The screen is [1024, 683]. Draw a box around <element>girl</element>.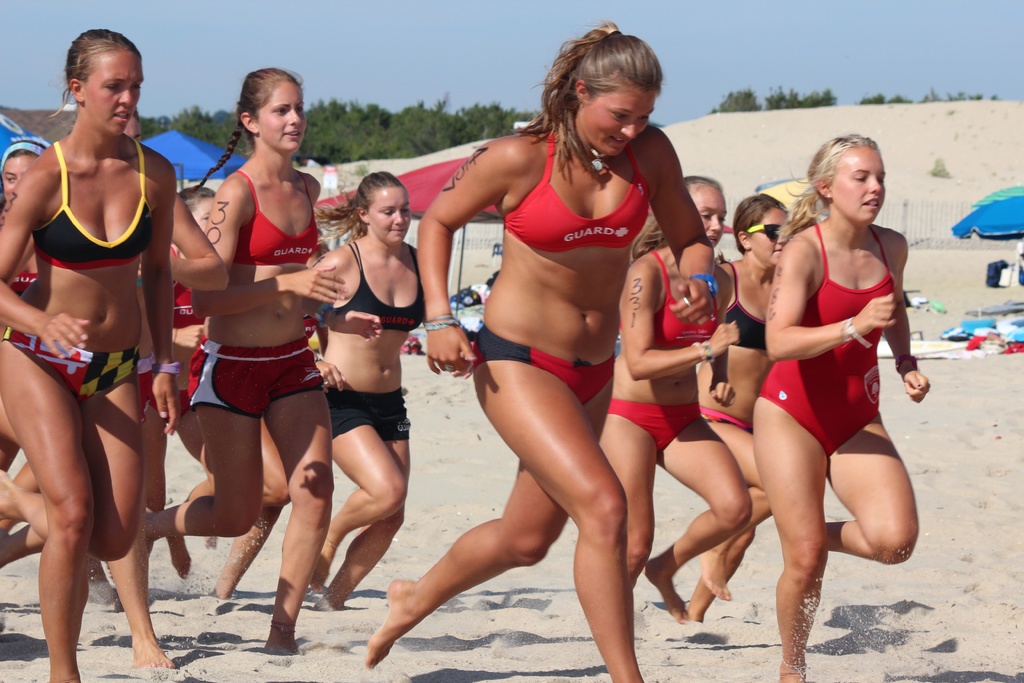
<box>172,187,281,580</box>.
